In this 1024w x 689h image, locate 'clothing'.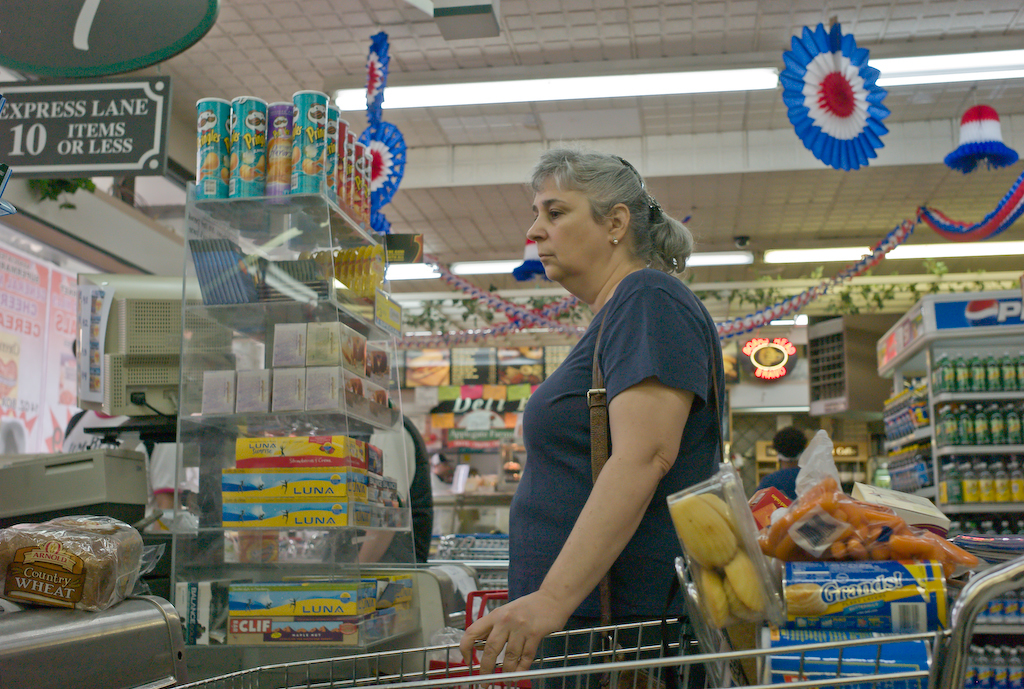
Bounding box: x1=507, y1=267, x2=727, y2=688.
